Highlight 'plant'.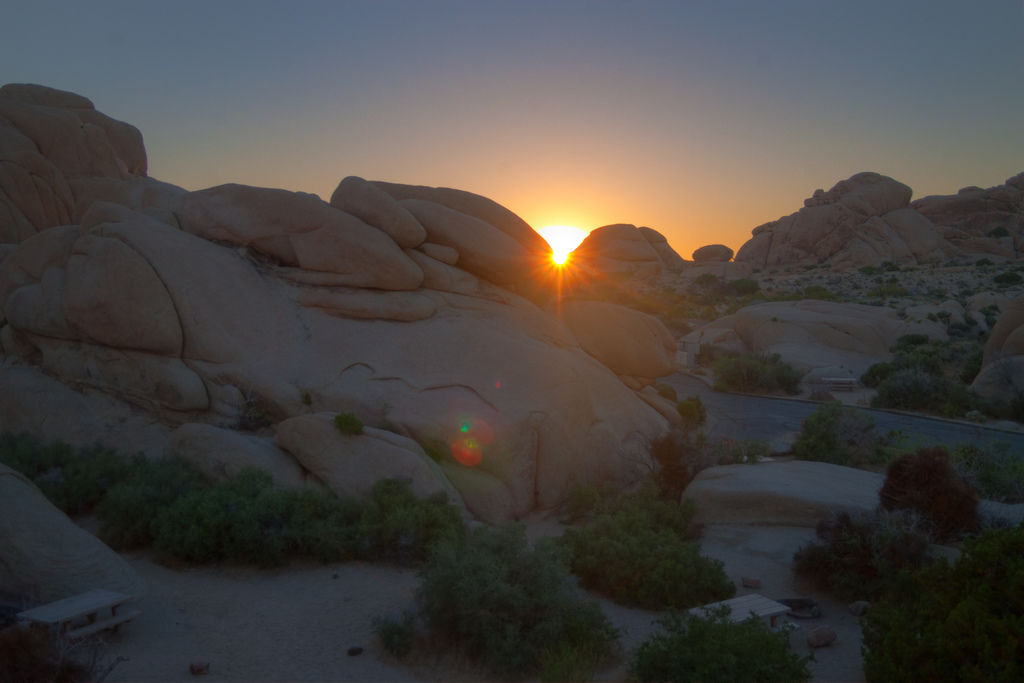
Highlighted region: [646,424,696,471].
